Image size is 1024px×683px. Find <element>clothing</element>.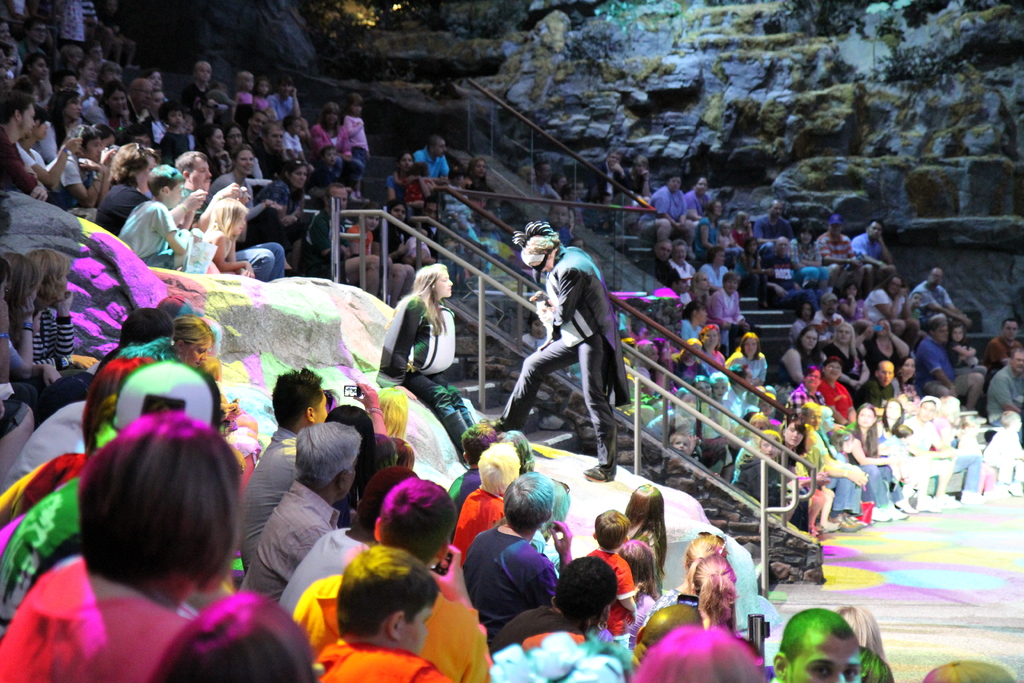
685 186 712 217.
